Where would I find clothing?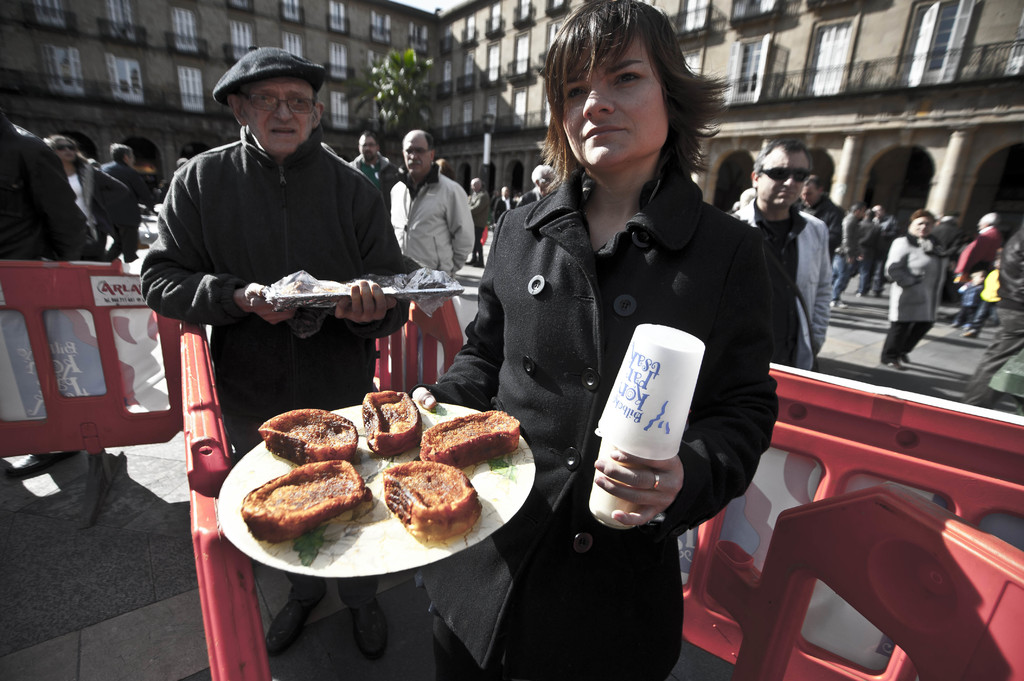
At (0,119,115,283).
